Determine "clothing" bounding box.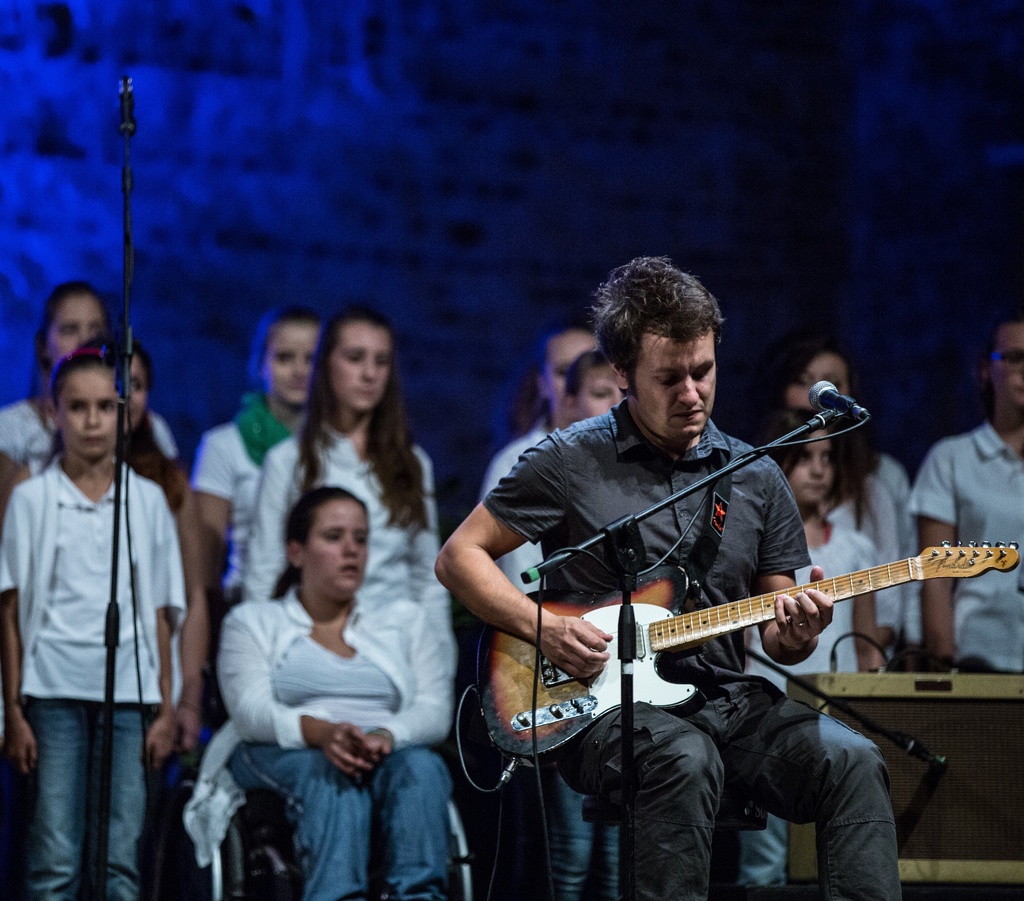
Determined: locate(783, 435, 938, 682).
